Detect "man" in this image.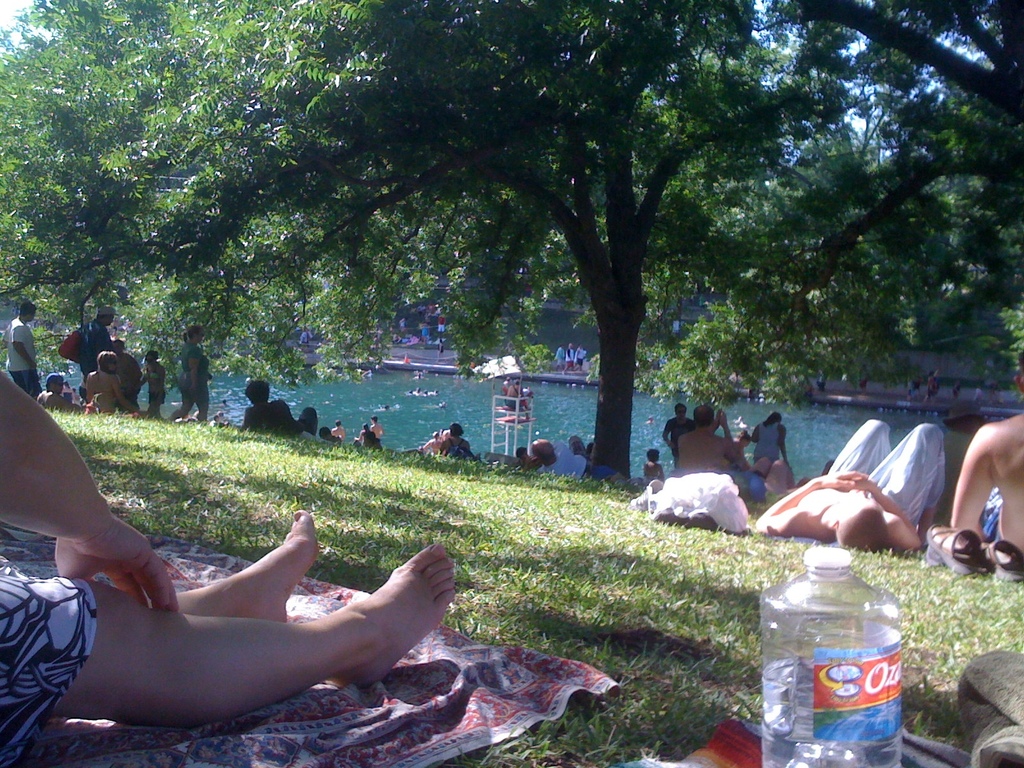
Detection: 665/407/694/472.
